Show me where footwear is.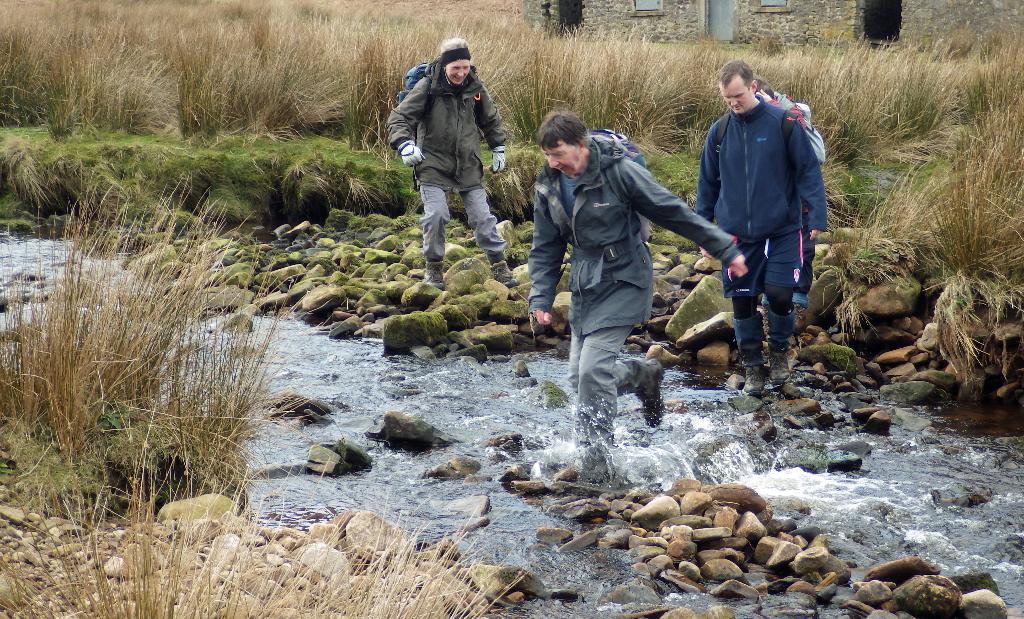
footwear is at left=489, top=262, right=521, bottom=289.
